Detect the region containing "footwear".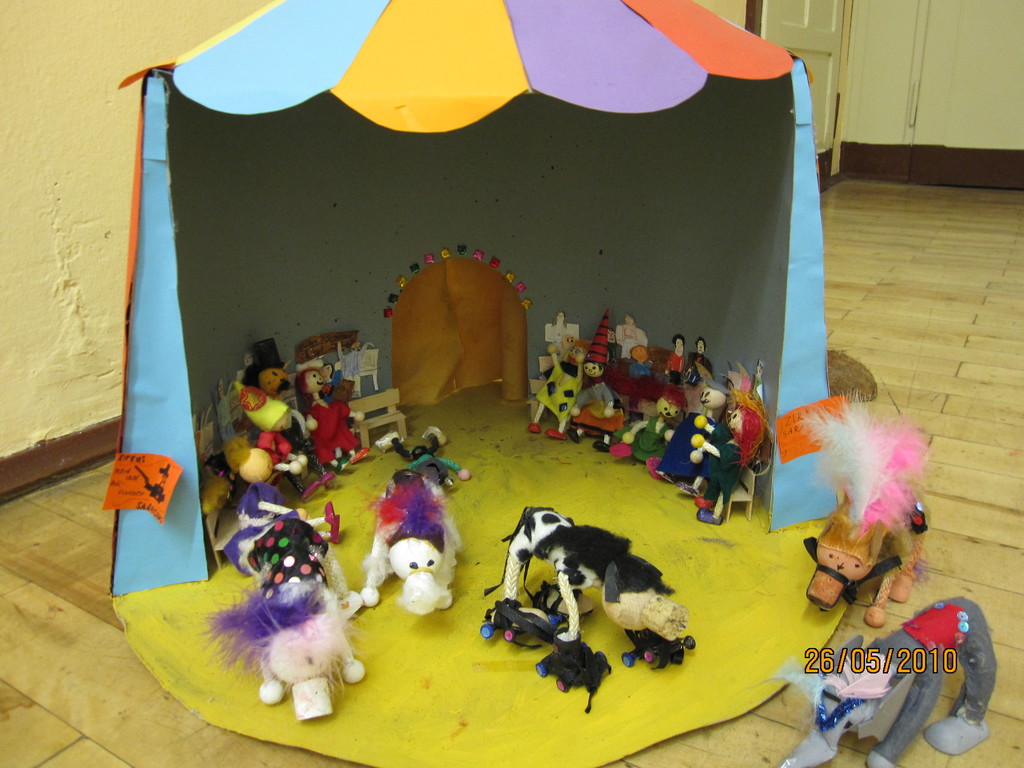
bbox=(378, 431, 398, 450).
